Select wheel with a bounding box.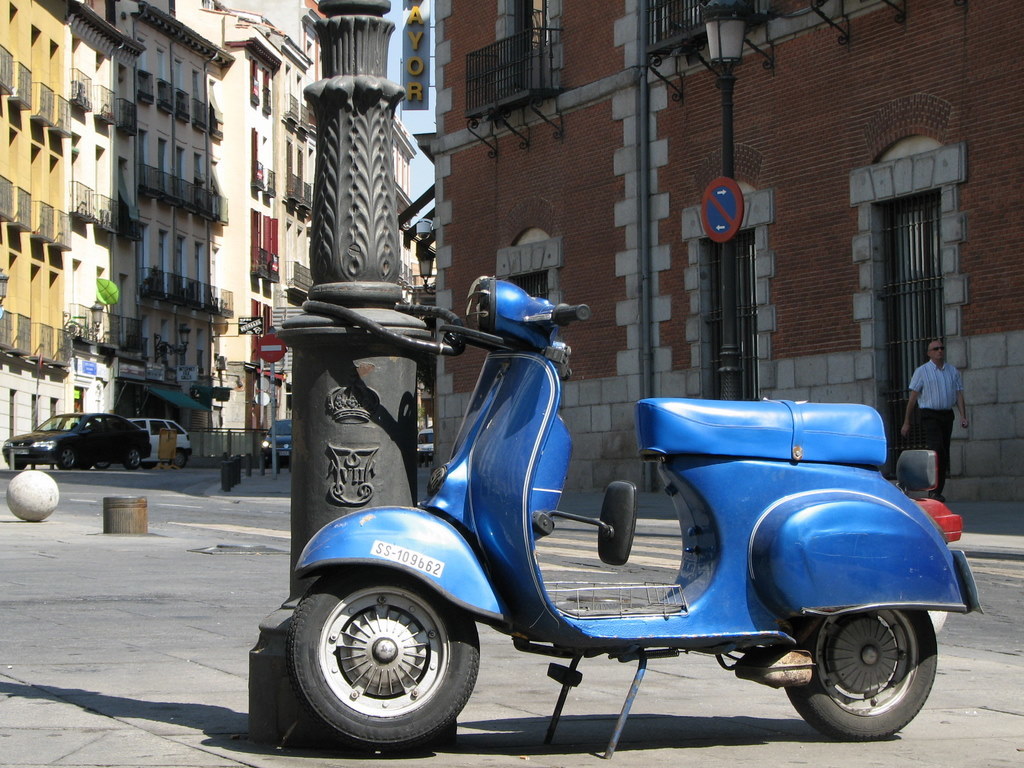
{"x1": 799, "y1": 608, "x2": 930, "y2": 734}.
